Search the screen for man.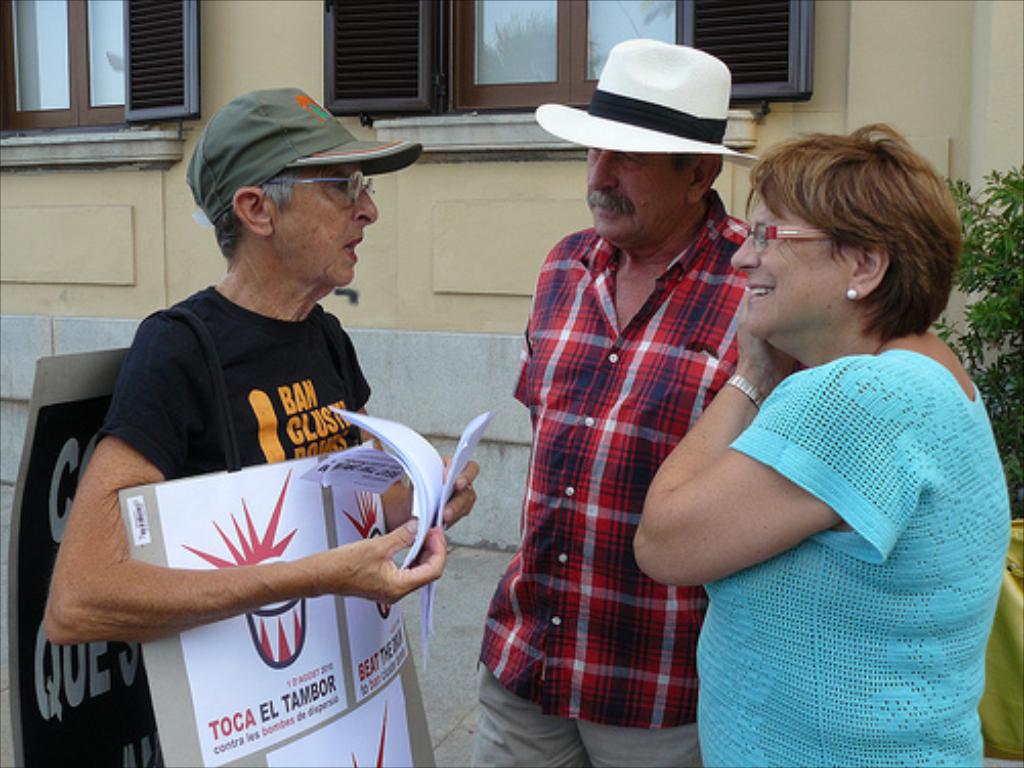
Found at <region>43, 86, 483, 766</region>.
